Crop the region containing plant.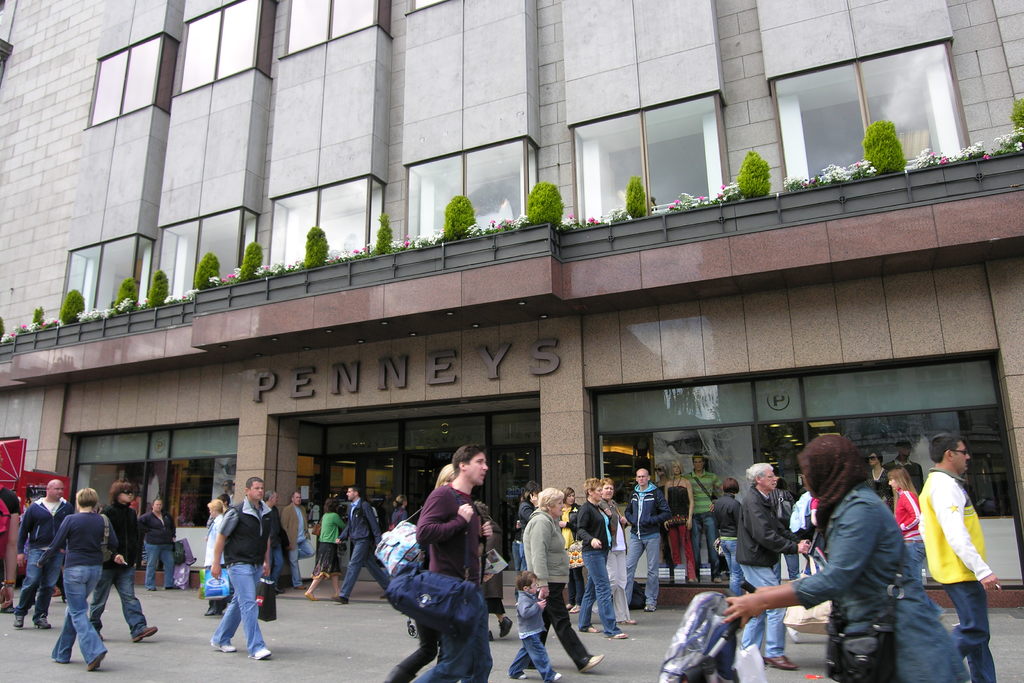
Crop region: bbox(735, 145, 774, 204).
